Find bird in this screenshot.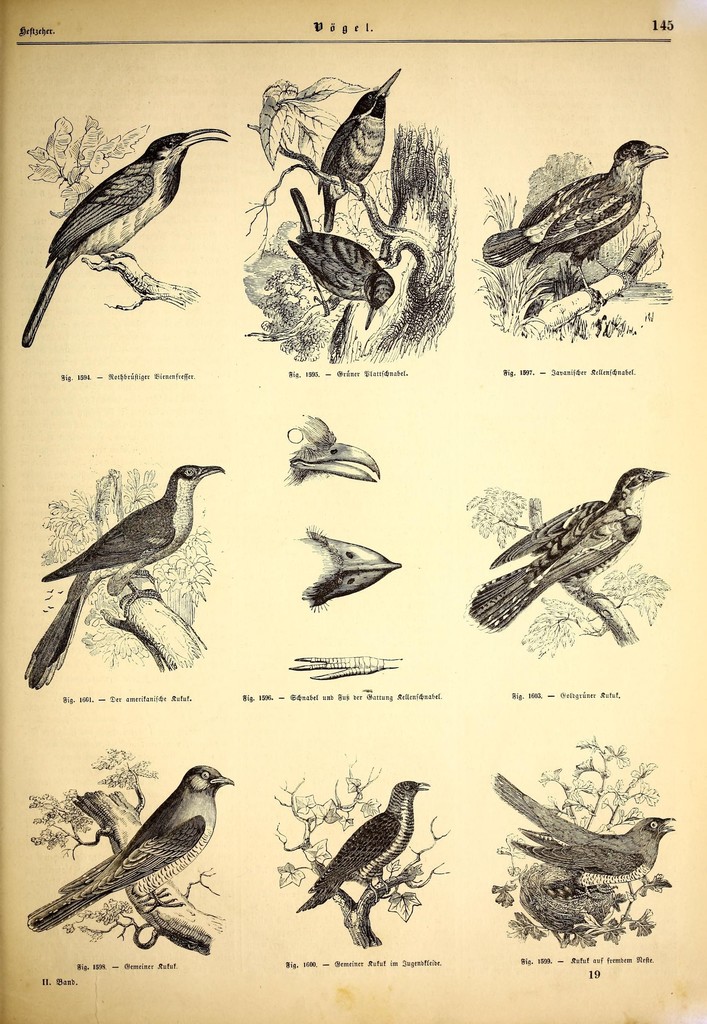
The bounding box for bird is (286,188,393,330).
